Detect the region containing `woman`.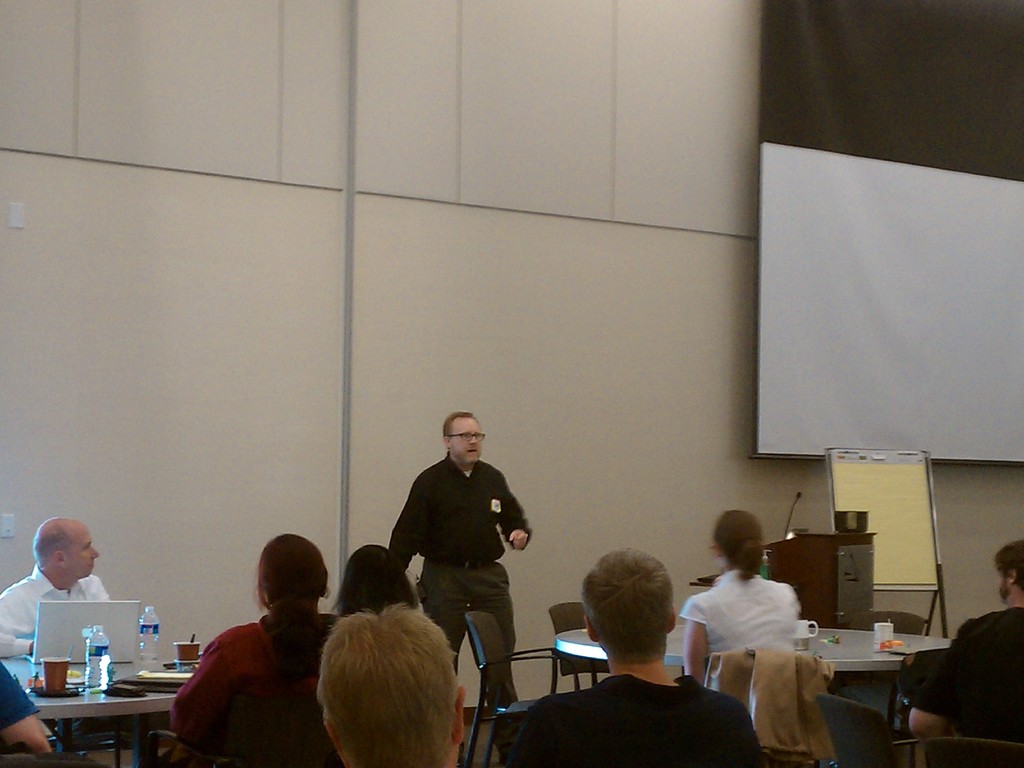
155 540 319 758.
